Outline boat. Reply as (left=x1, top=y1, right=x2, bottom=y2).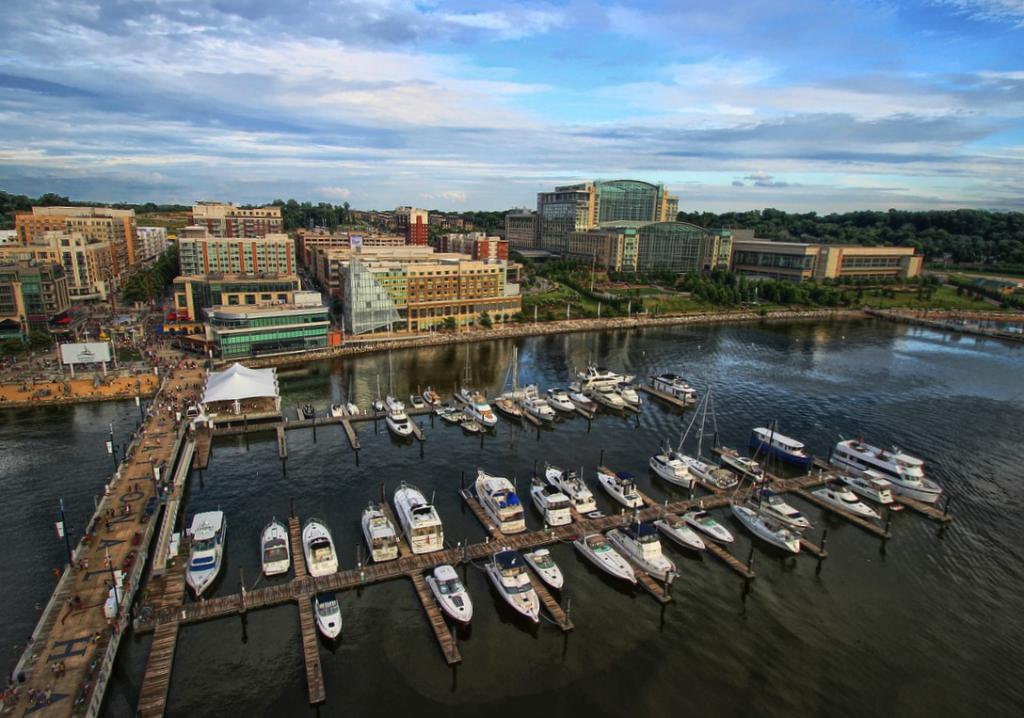
(left=749, top=486, right=813, bottom=530).
